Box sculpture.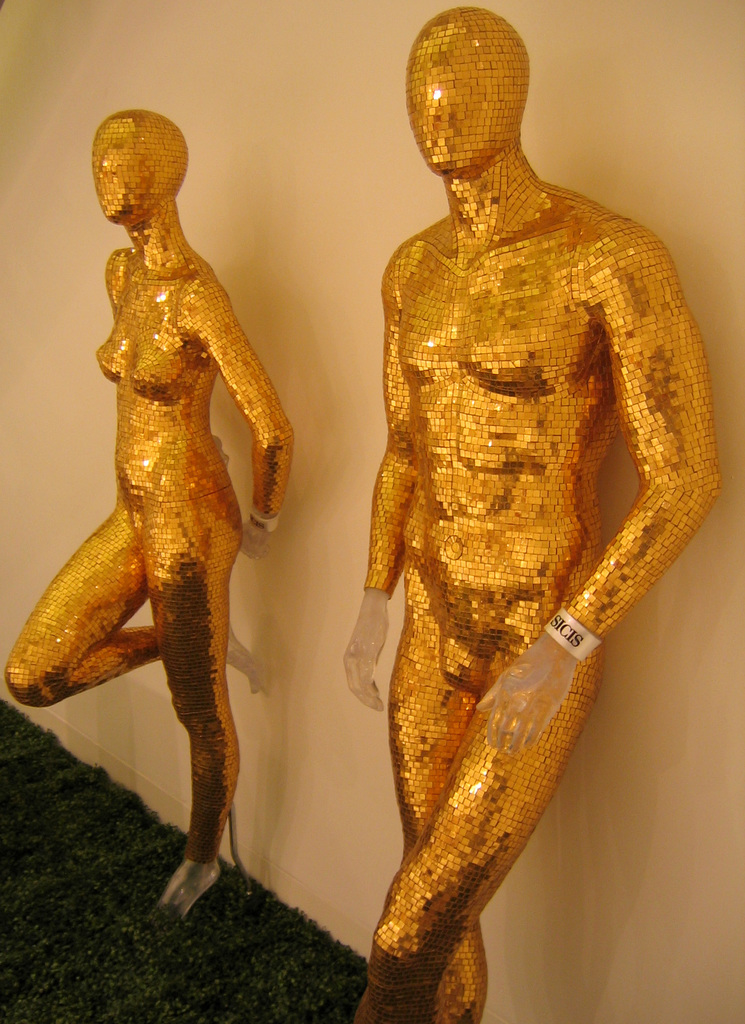
left=353, top=9, right=739, bottom=1023.
